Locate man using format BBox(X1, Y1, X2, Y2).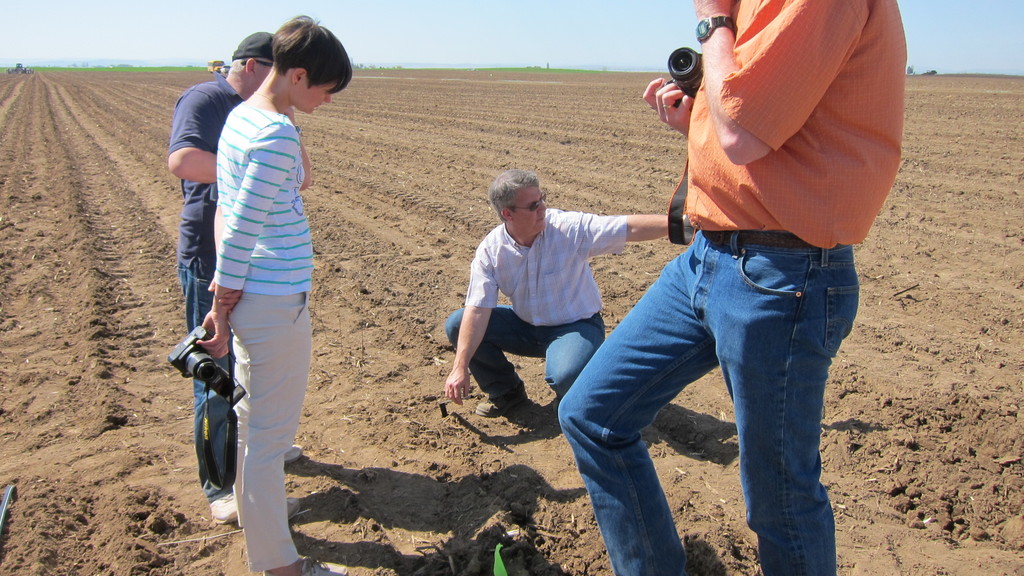
BBox(164, 28, 313, 520).
